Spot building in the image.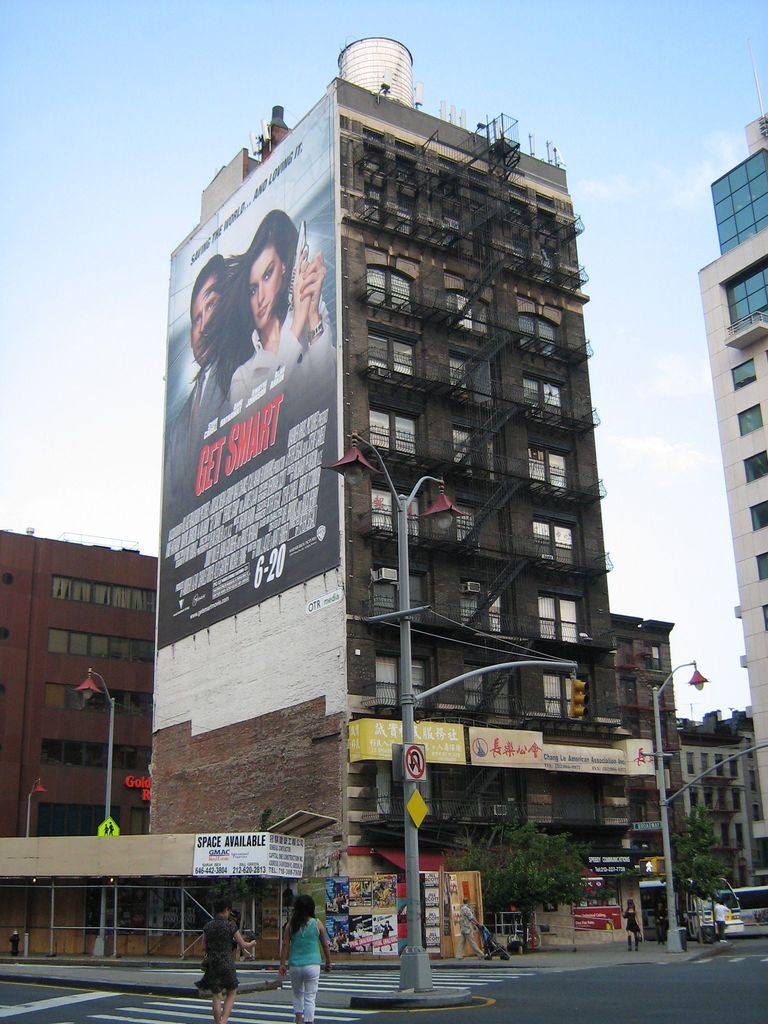
building found at (x1=155, y1=35, x2=657, y2=958).
